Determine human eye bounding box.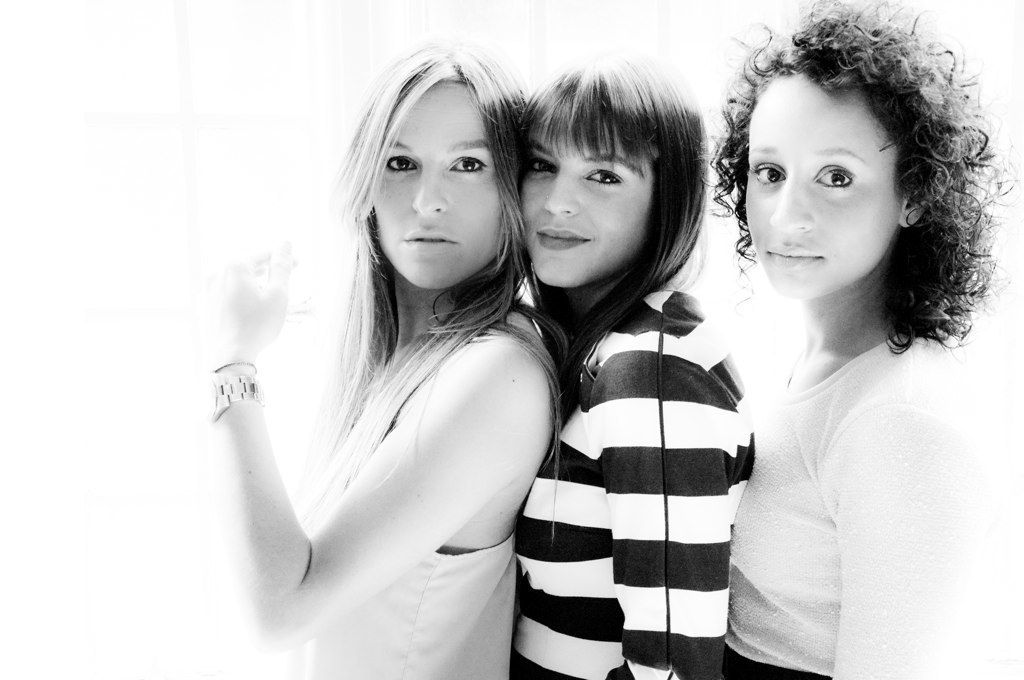
Determined: 383:146:420:177.
